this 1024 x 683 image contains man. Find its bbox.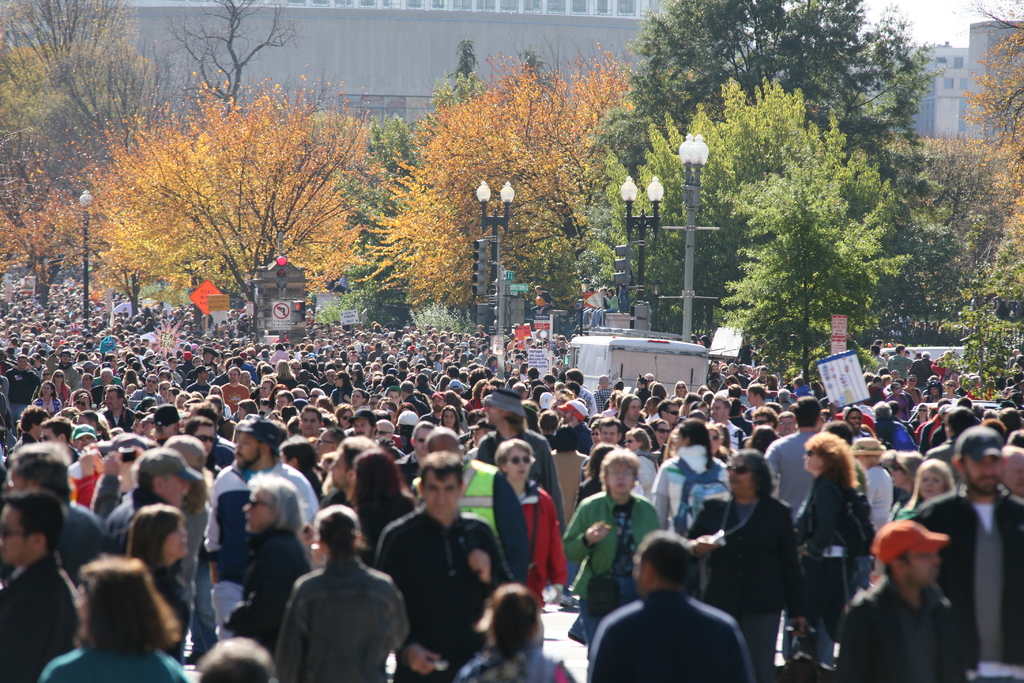
{"left": 68, "top": 425, "right": 109, "bottom": 517}.
